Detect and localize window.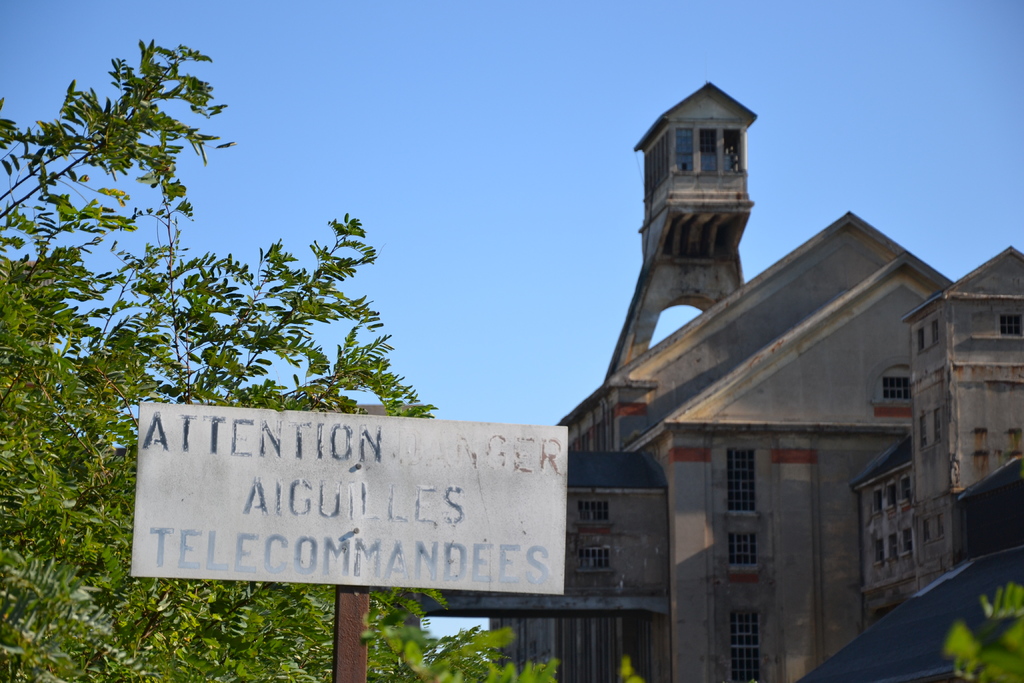
Localized at <bbox>883, 377, 910, 400</bbox>.
